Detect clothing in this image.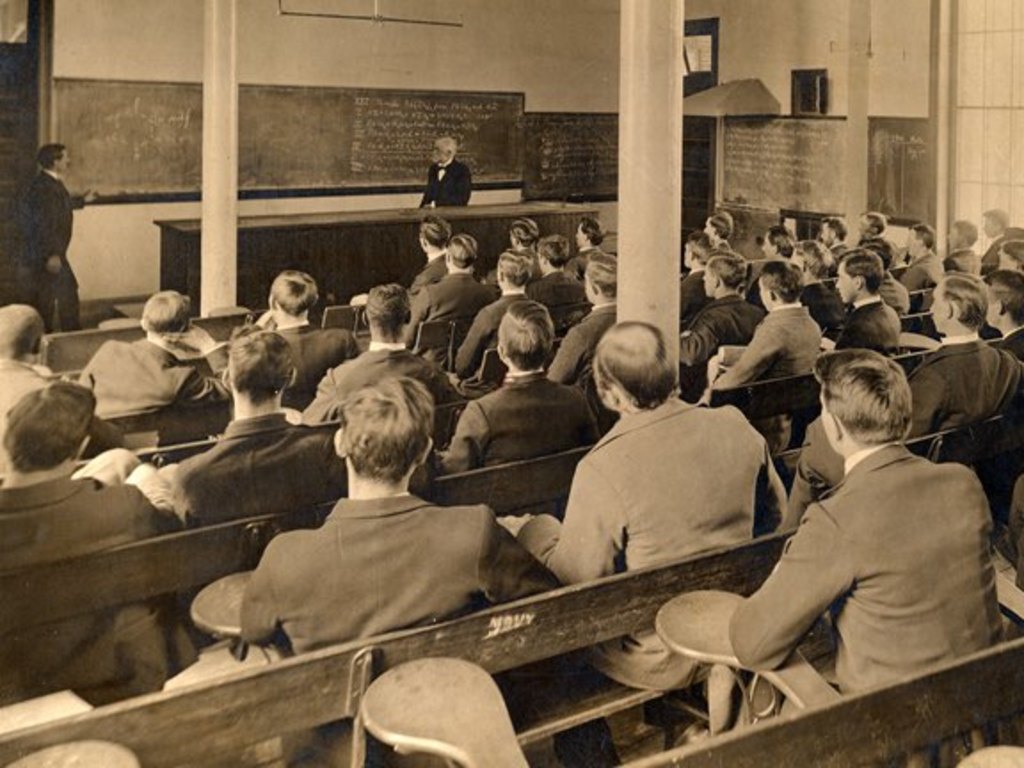
Detection: locate(672, 283, 761, 375).
